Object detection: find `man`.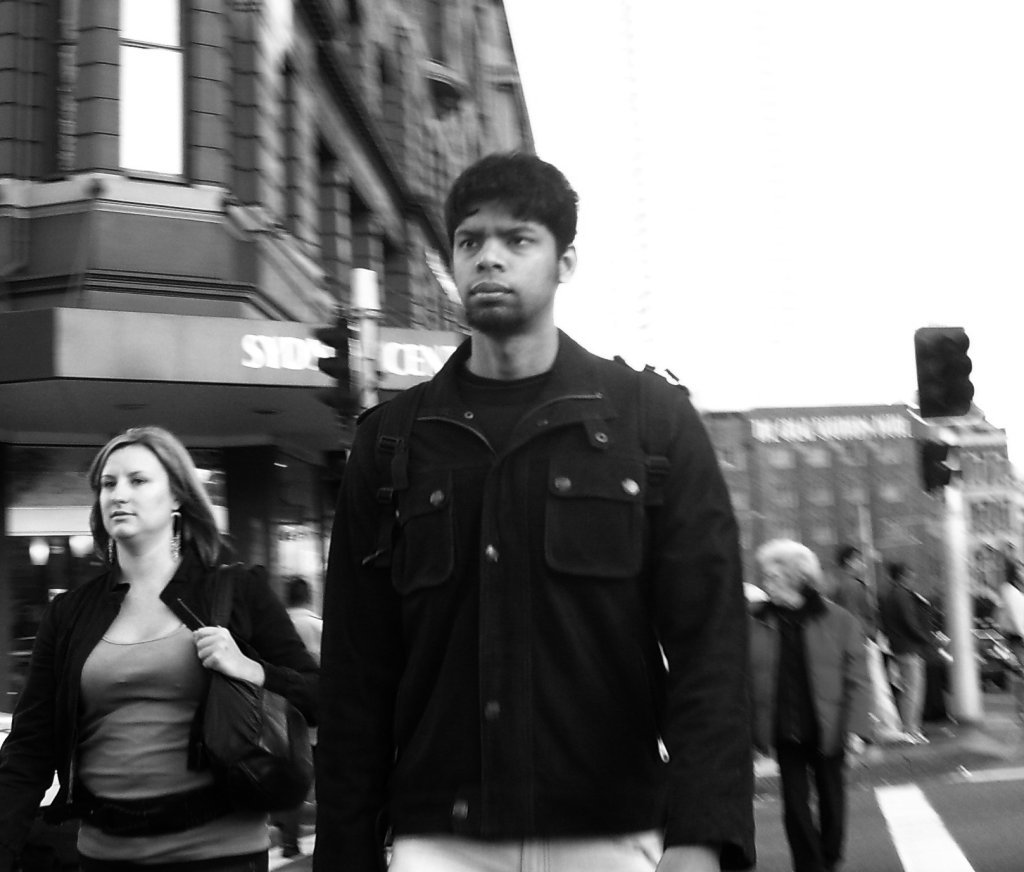
[307, 145, 758, 868].
